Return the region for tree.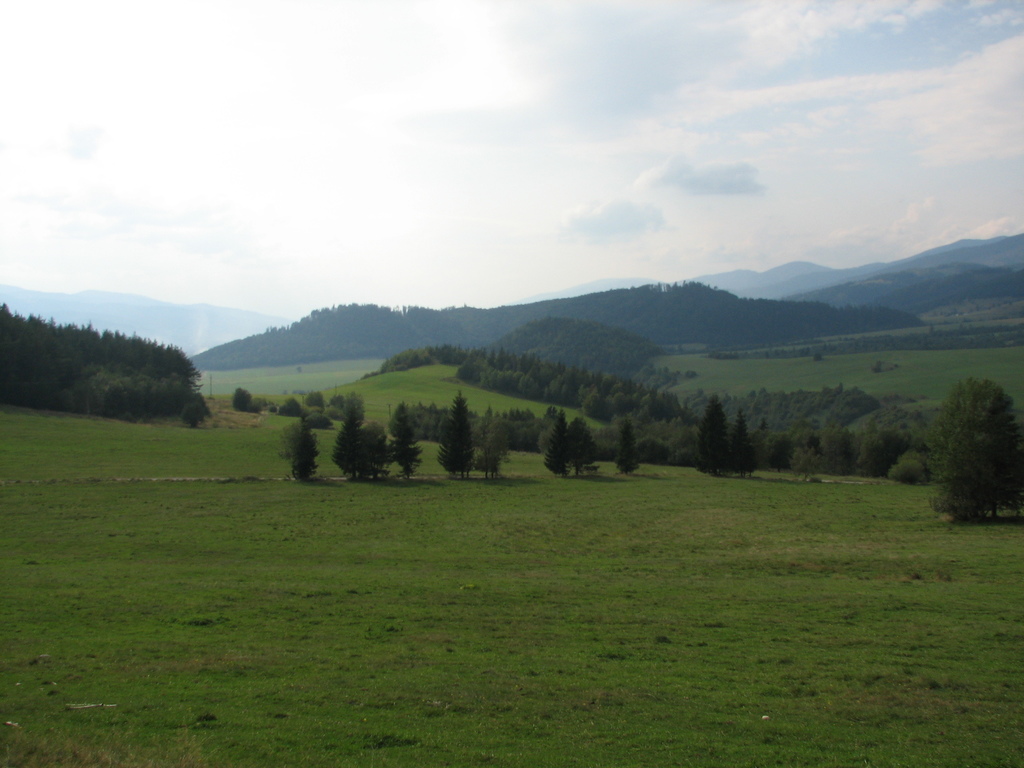
left=566, top=417, right=598, bottom=475.
